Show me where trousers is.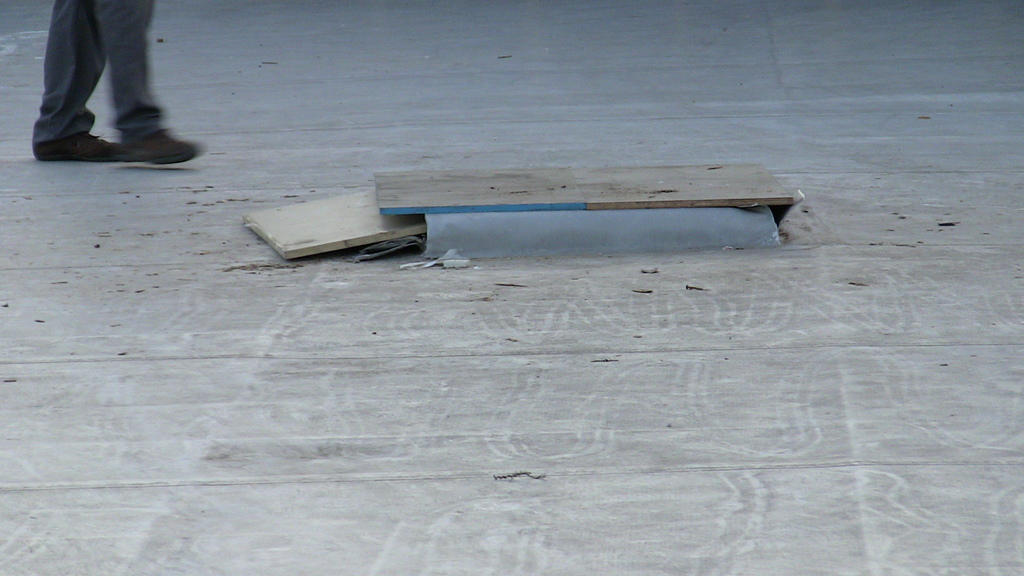
trousers is at pyautogui.locateOnScreen(30, 3, 184, 148).
